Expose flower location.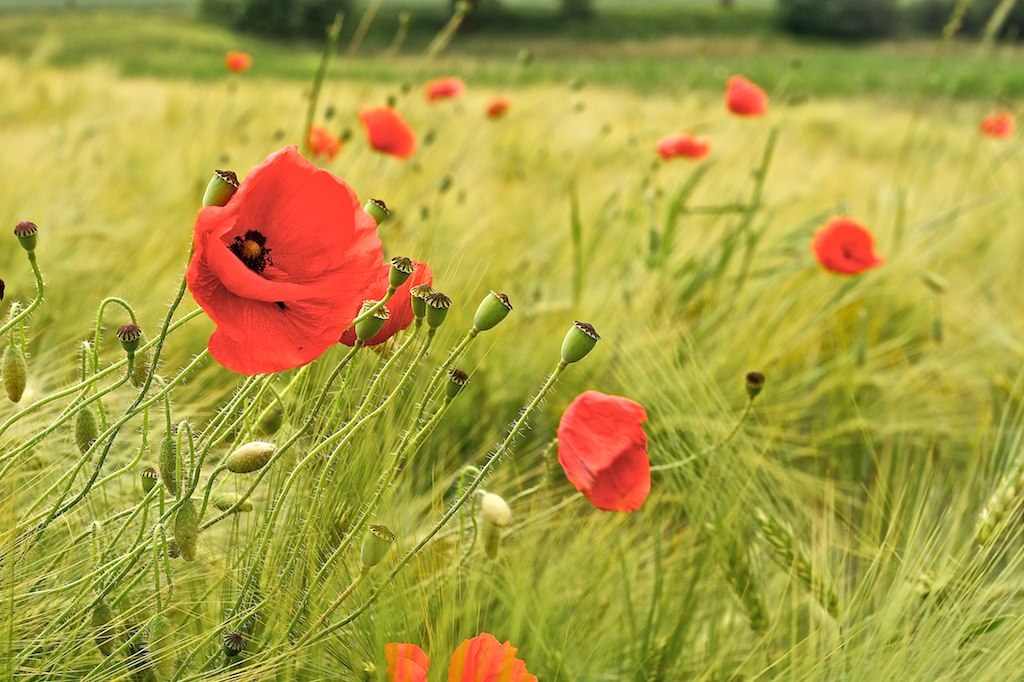
Exposed at 555:319:605:364.
